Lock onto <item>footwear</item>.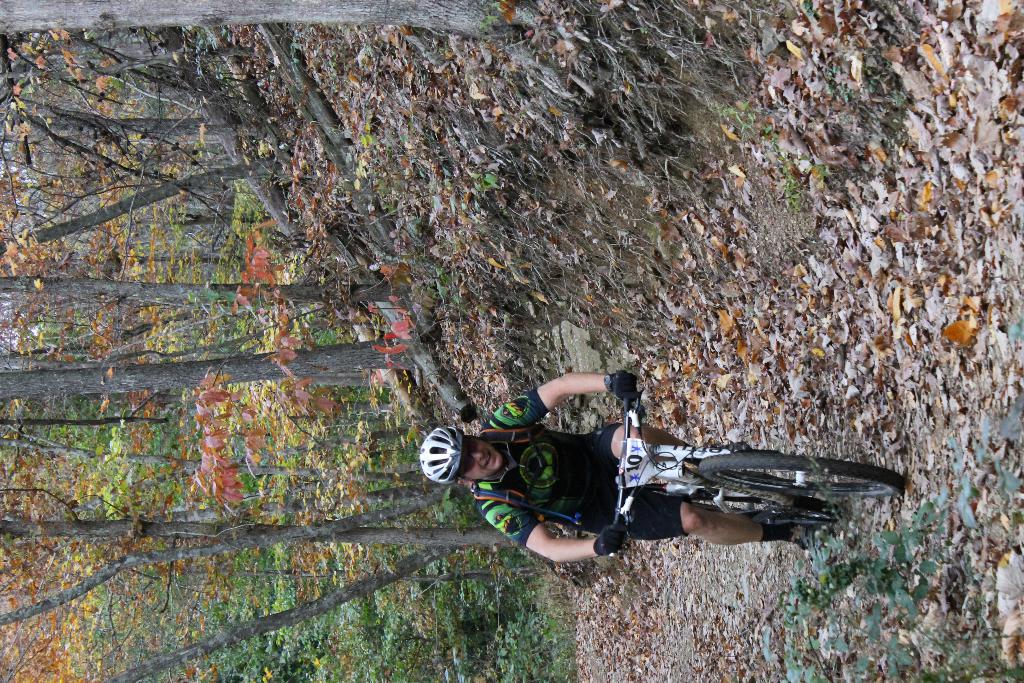
Locked: box=[792, 522, 835, 550].
